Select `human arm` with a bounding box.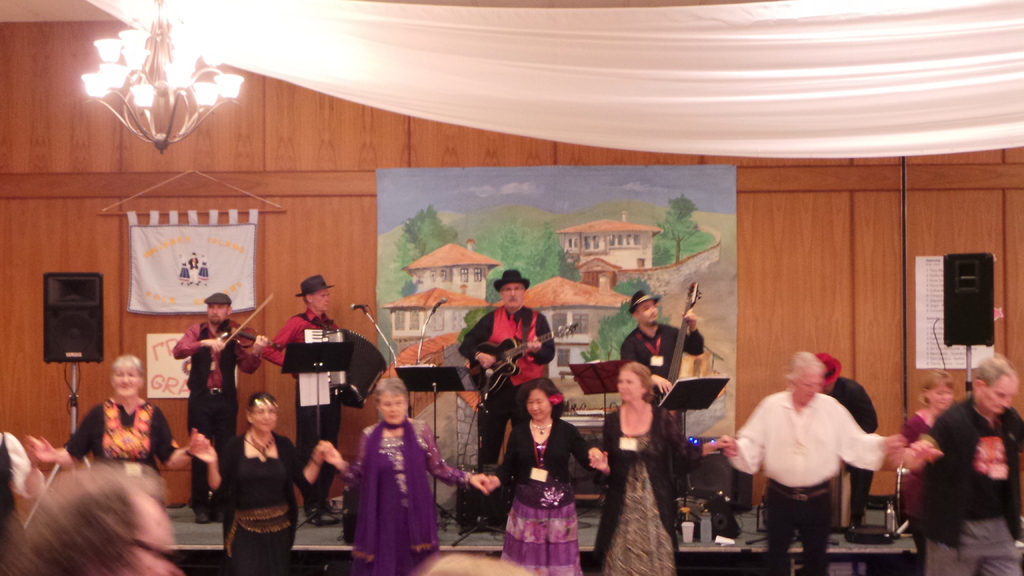
detection(569, 422, 603, 466).
